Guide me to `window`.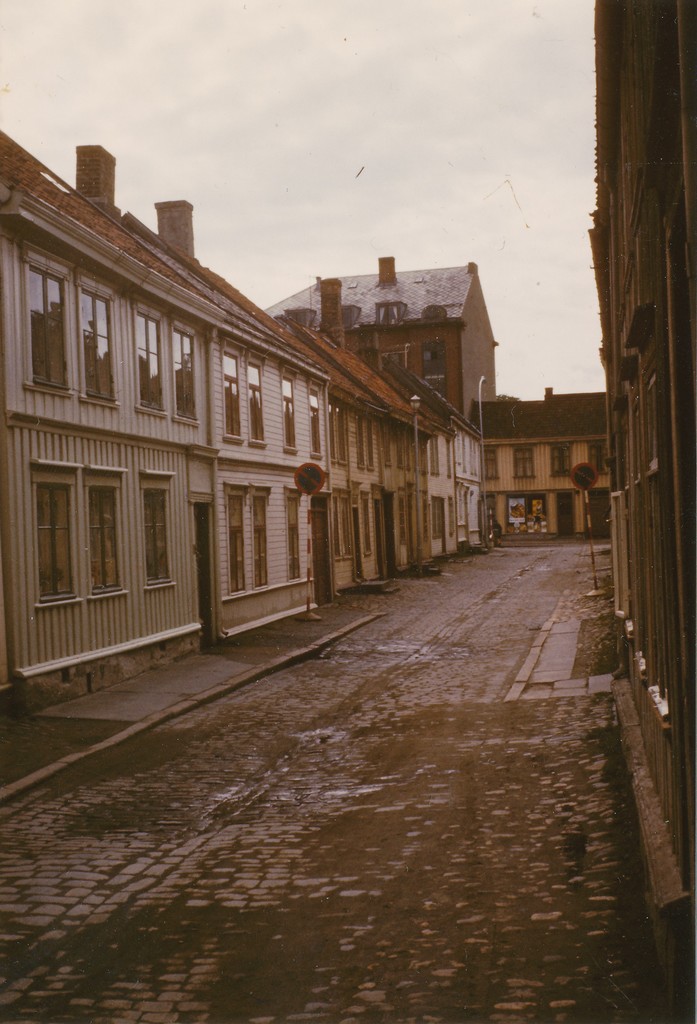
Guidance: select_region(29, 458, 80, 605).
